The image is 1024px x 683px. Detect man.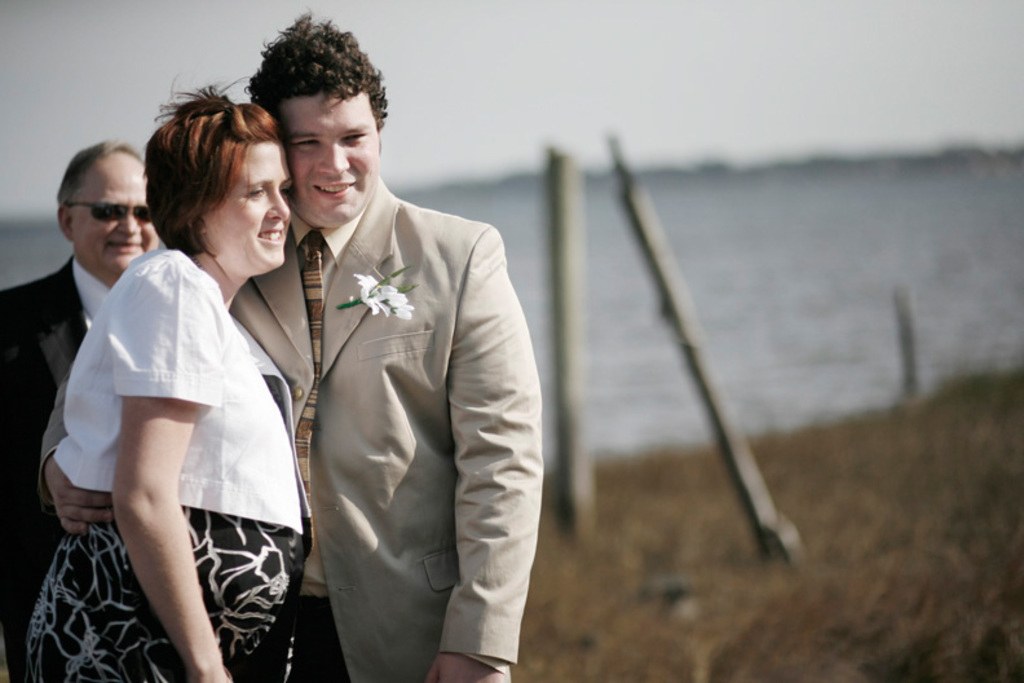
Detection: <region>0, 141, 156, 678</region>.
